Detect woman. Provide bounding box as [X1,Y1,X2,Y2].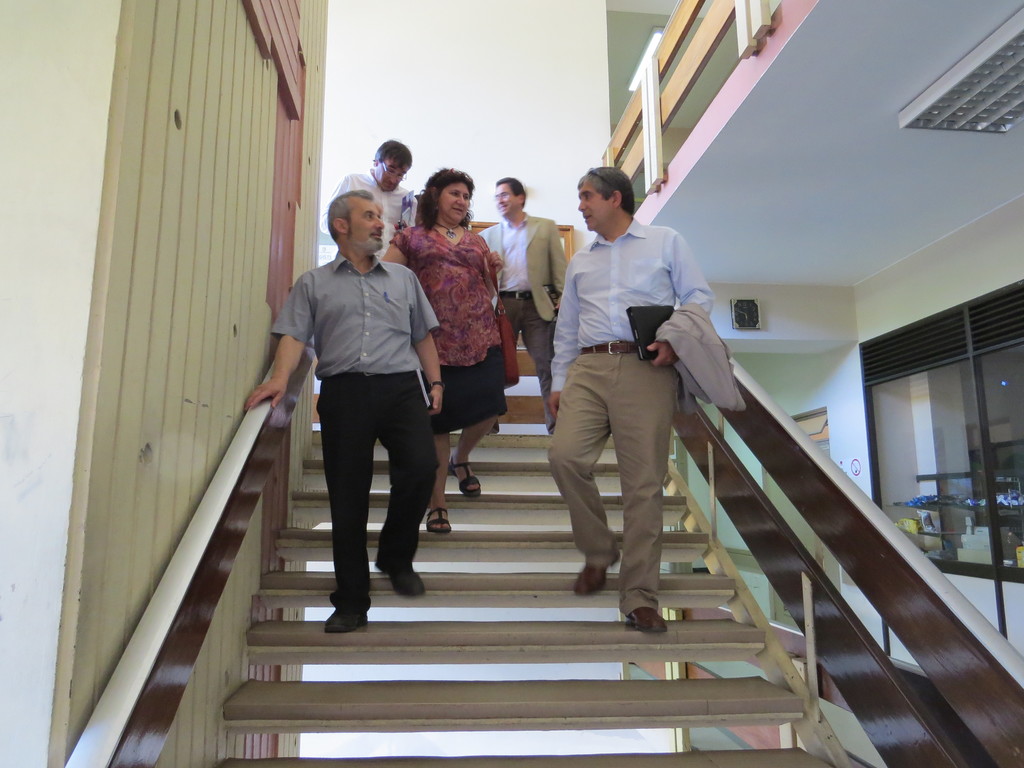
[385,162,517,532].
